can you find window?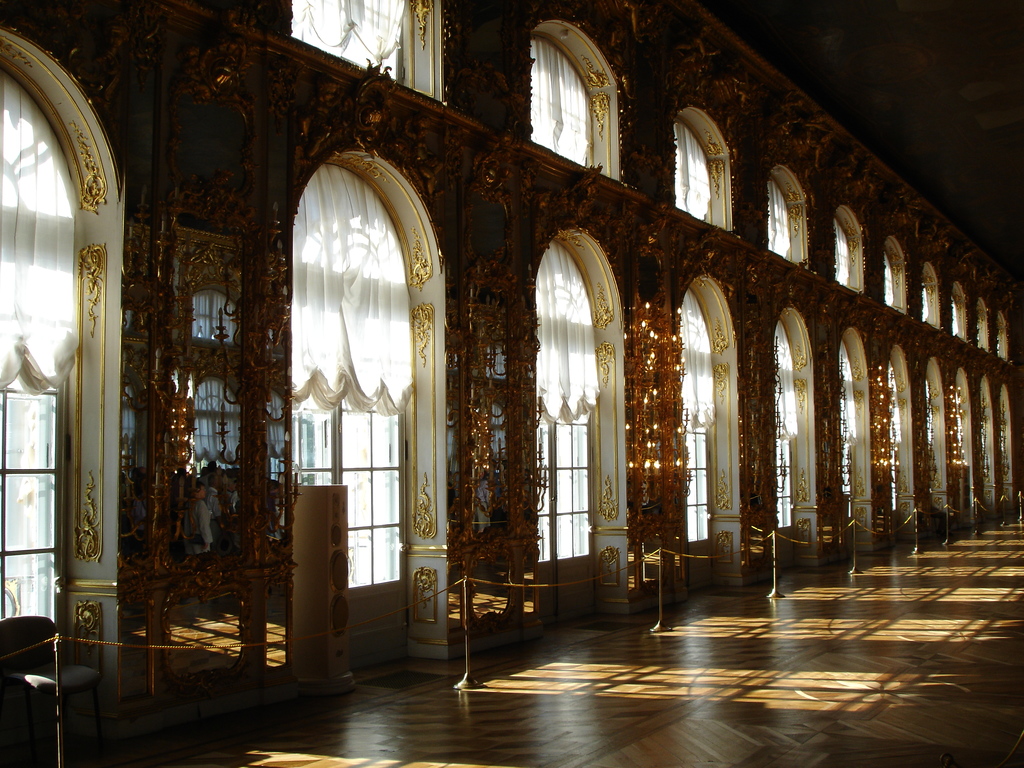
Yes, bounding box: crop(826, 331, 870, 547).
